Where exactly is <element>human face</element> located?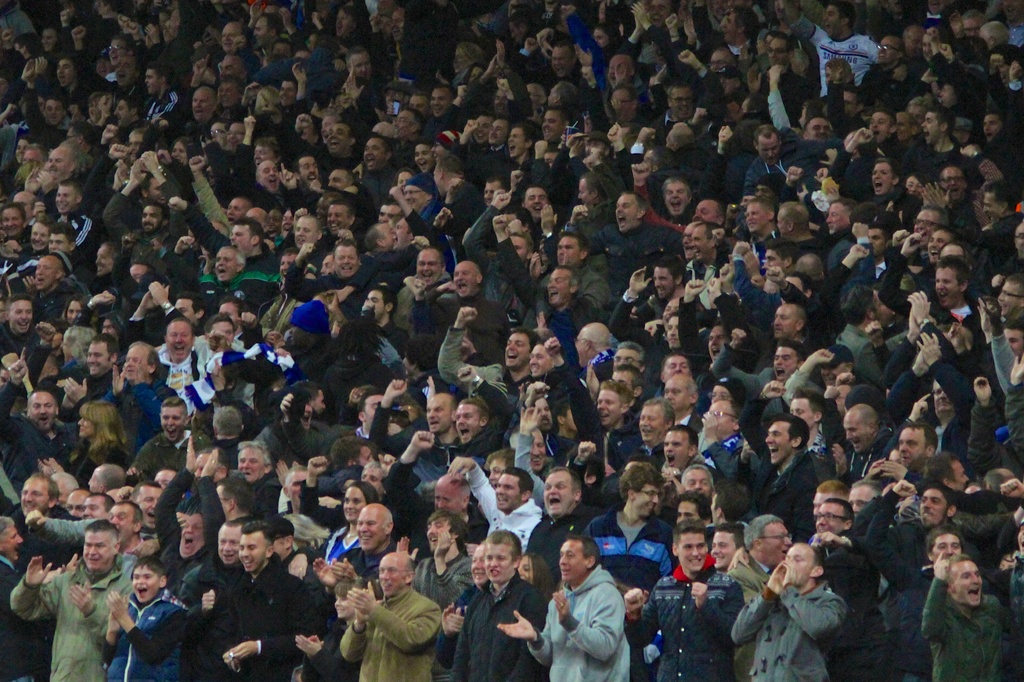
Its bounding box is detection(550, 44, 573, 77).
